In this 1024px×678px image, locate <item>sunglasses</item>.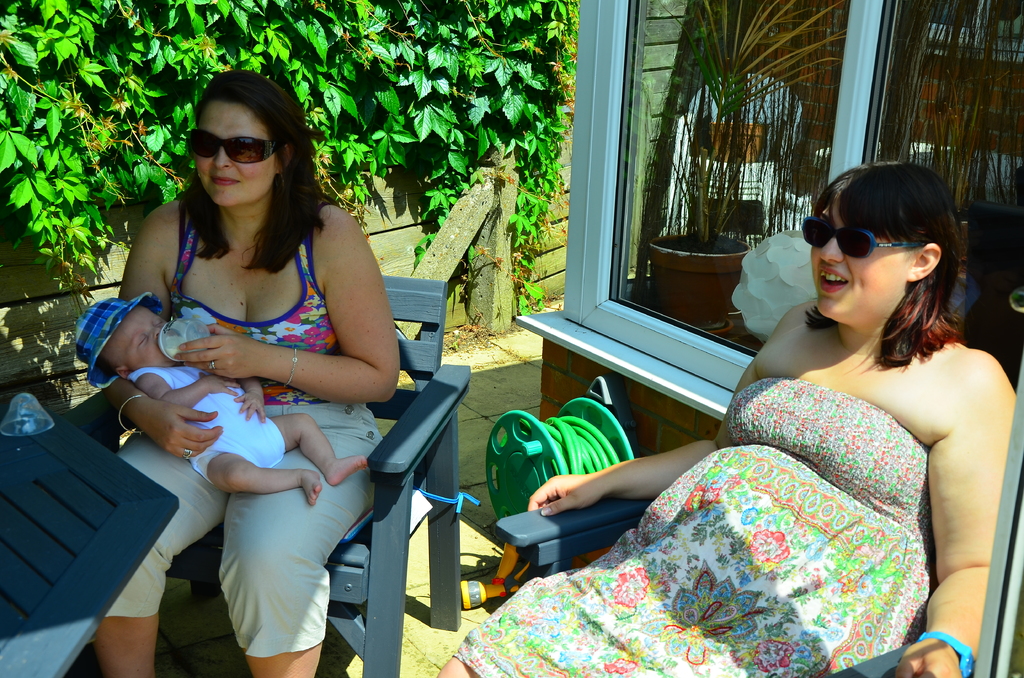
Bounding box: box(806, 213, 925, 259).
